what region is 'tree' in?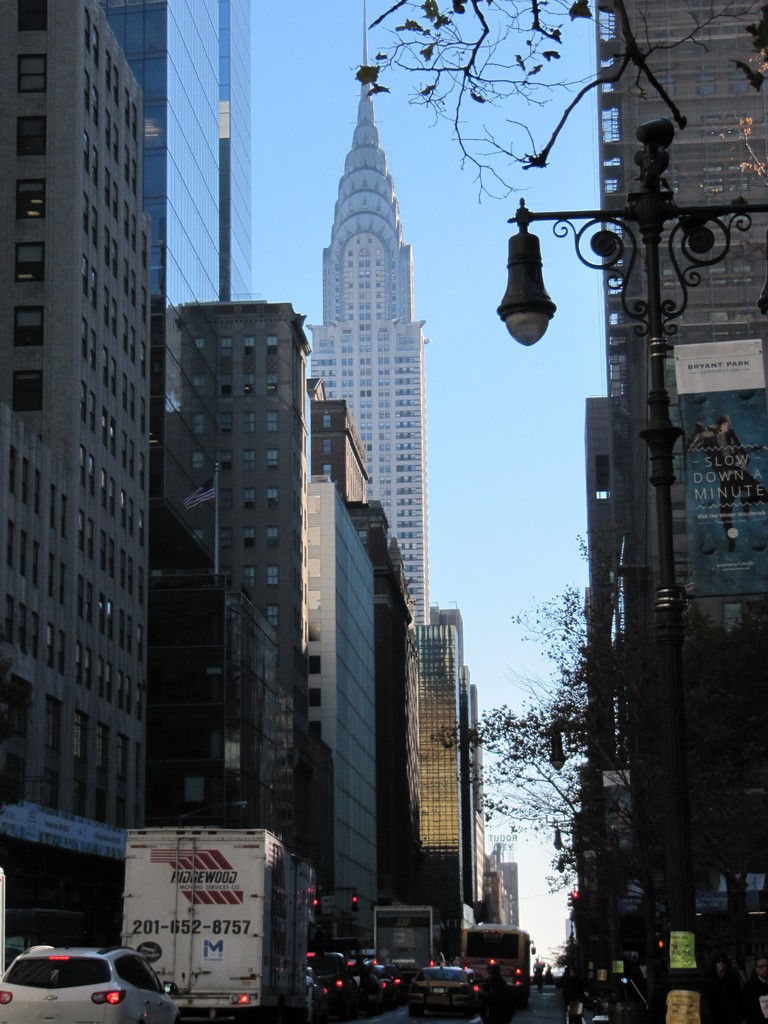
483, 431, 739, 979.
